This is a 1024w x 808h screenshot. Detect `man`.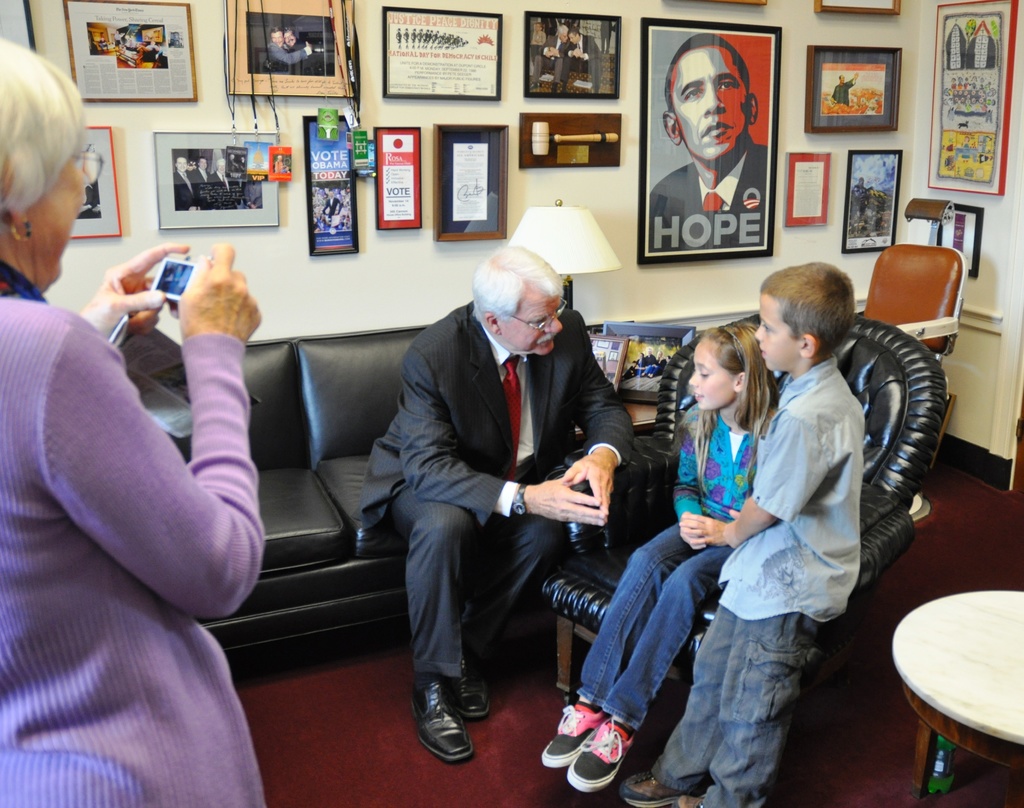
(x1=202, y1=156, x2=241, y2=211).
